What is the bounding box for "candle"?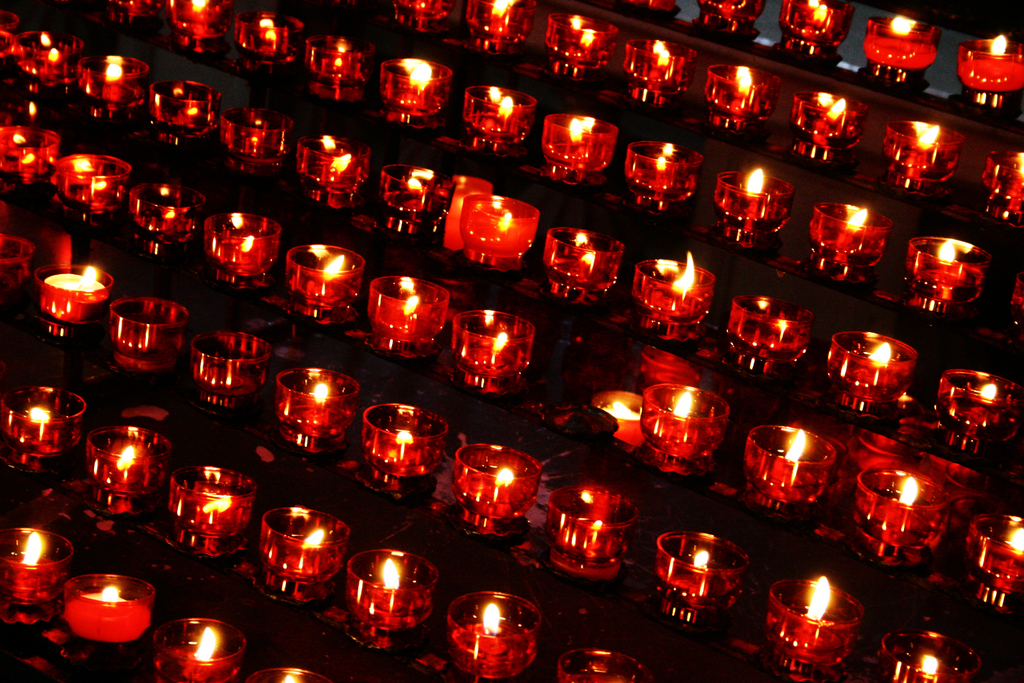
locate(0, 121, 62, 187).
